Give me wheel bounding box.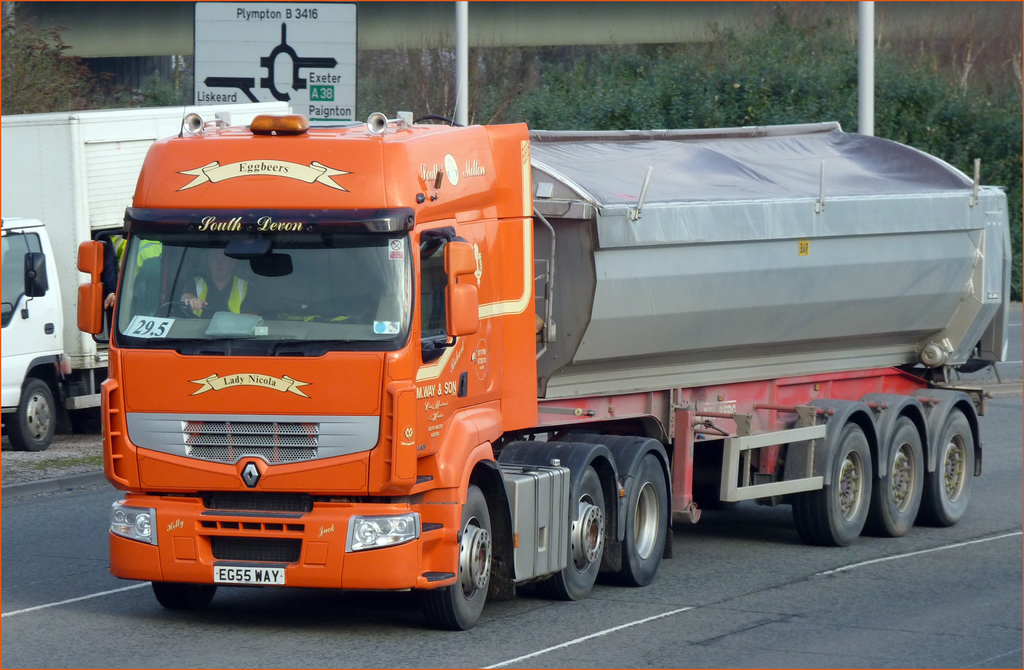
box=[926, 409, 975, 523].
